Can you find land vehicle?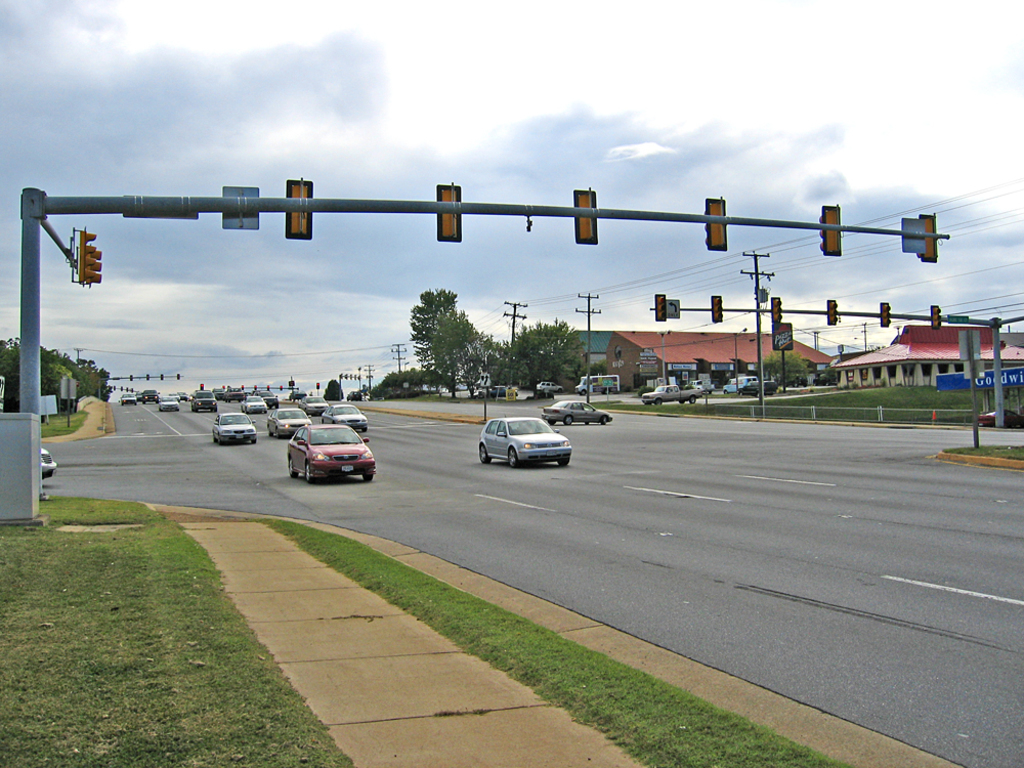
Yes, bounding box: [x1=696, y1=381, x2=710, y2=388].
